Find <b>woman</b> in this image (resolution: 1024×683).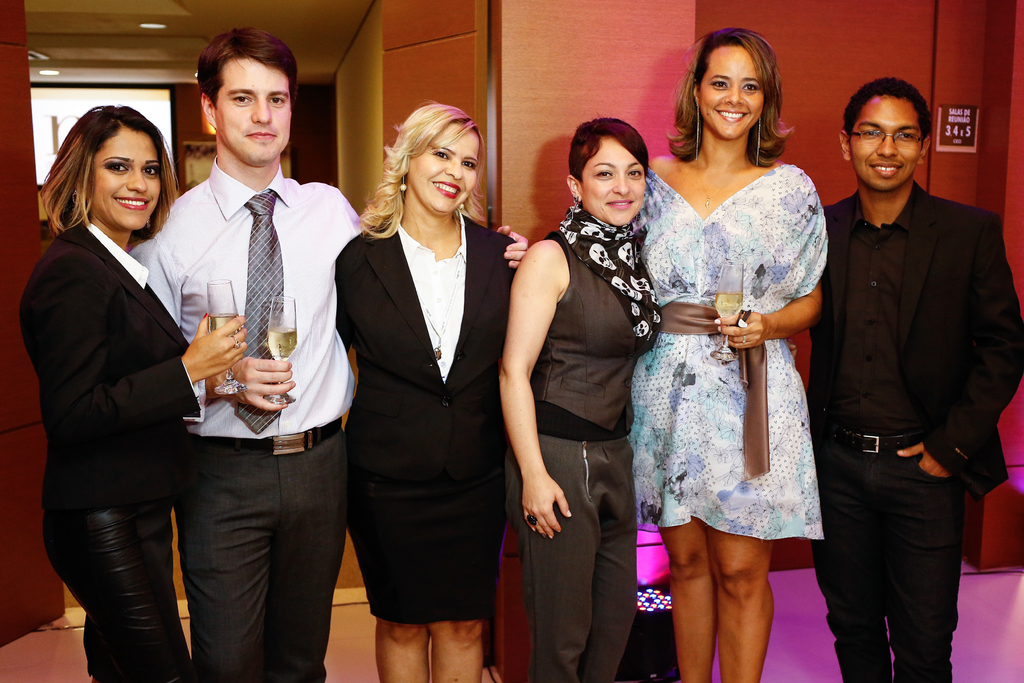
bbox=[500, 113, 669, 682].
